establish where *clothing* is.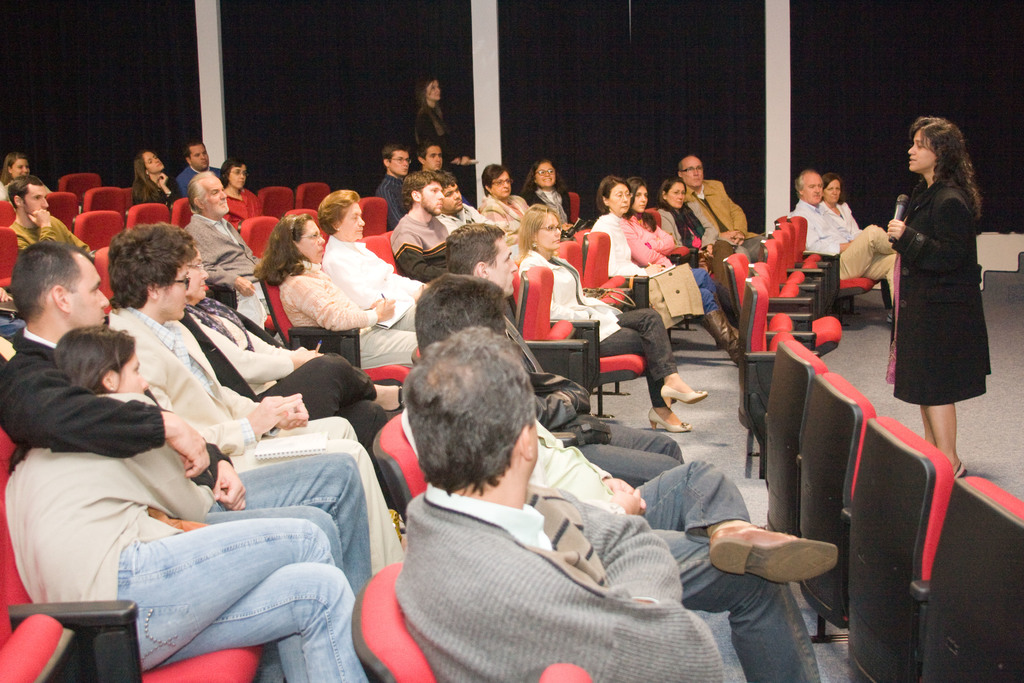
Established at [0, 318, 31, 342].
